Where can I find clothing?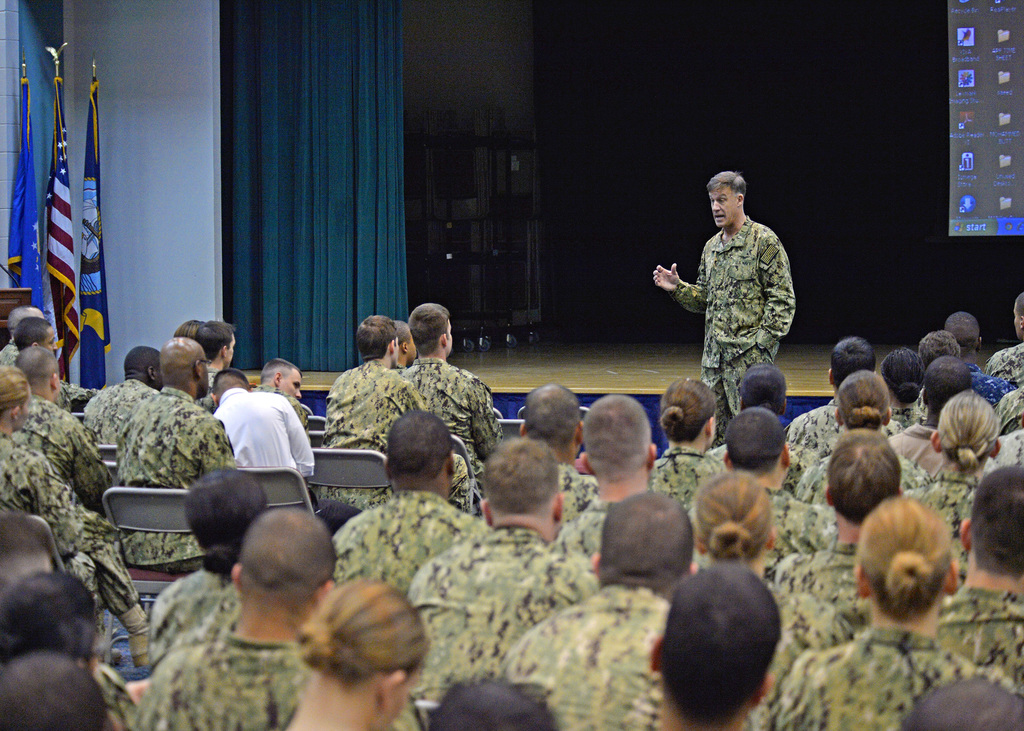
You can find it at pyautogui.locateOnScreen(776, 627, 988, 730).
